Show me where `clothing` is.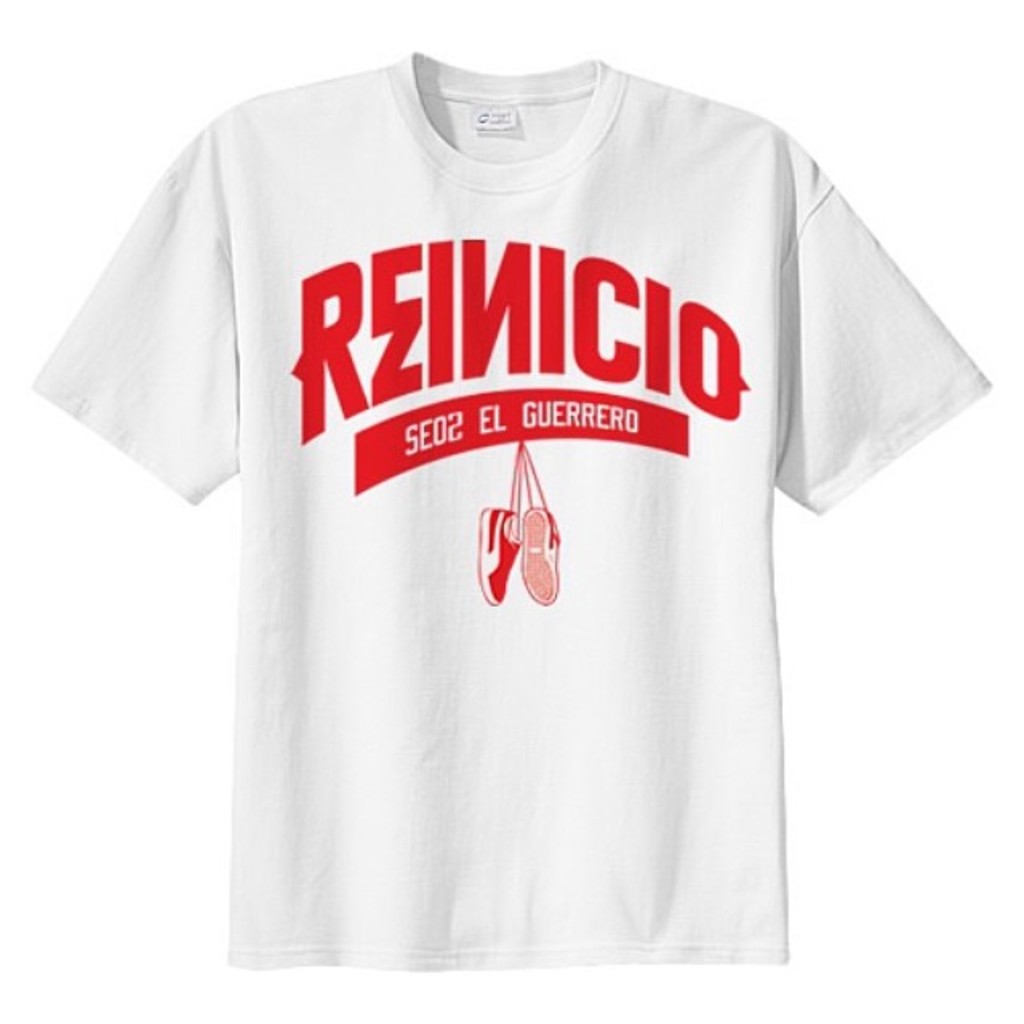
`clothing` is at (left=18, top=67, right=1022, bottom=923).
